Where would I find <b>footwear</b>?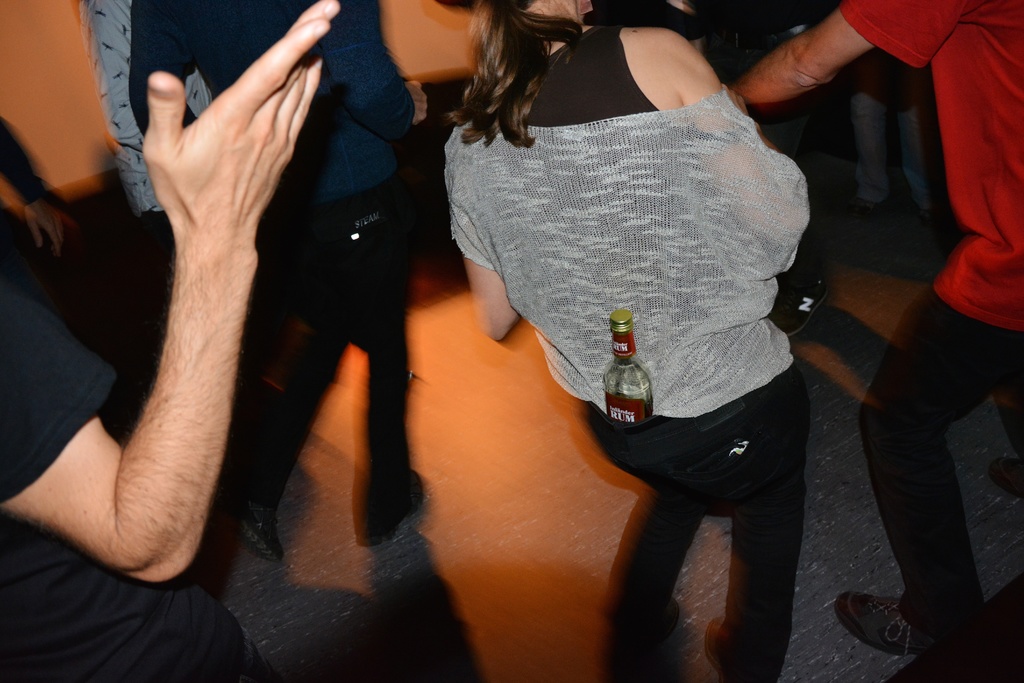
At box(356, 472, 426, 544).
